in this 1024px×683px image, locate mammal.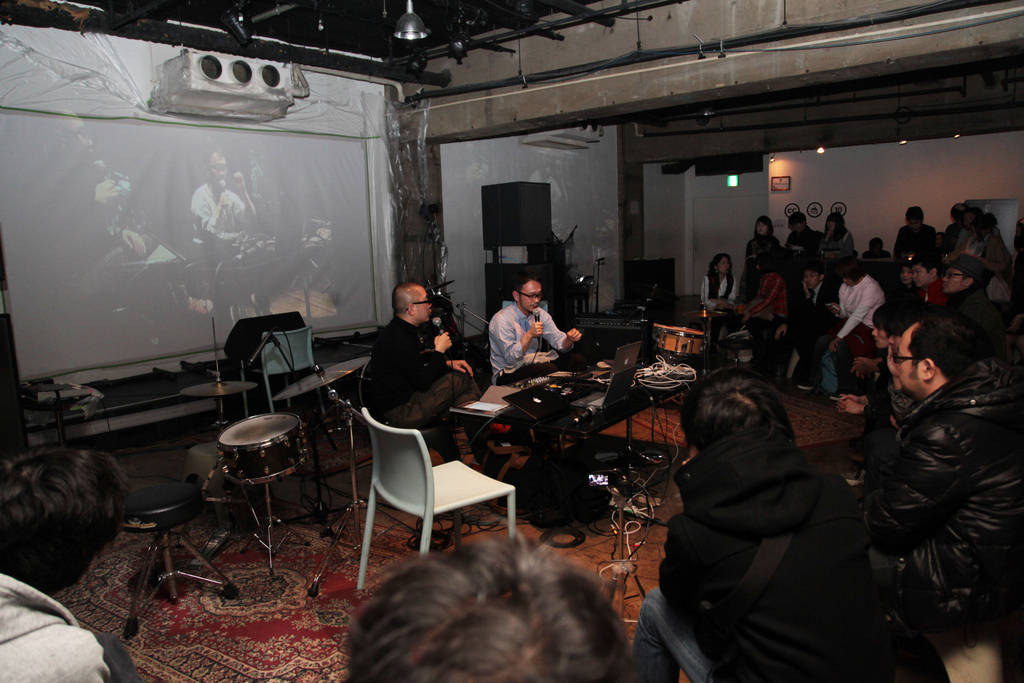
Bounding box: 819,210,860,258.
